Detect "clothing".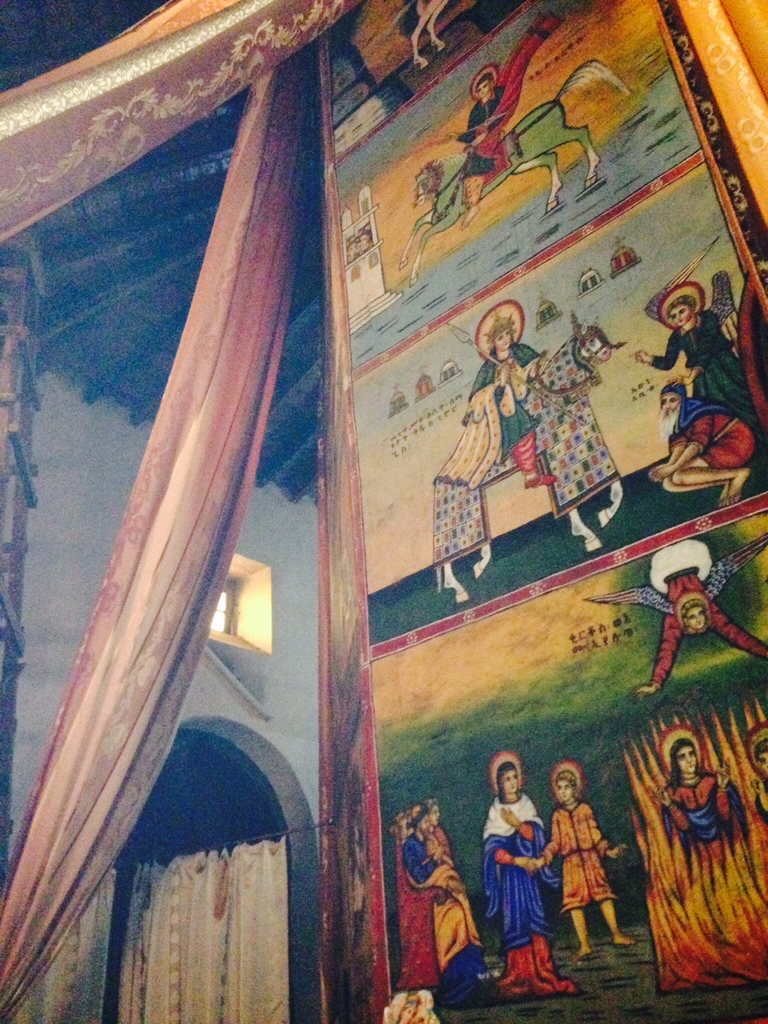
Detected at [left=433, top=820, right=454, bottom=863].
